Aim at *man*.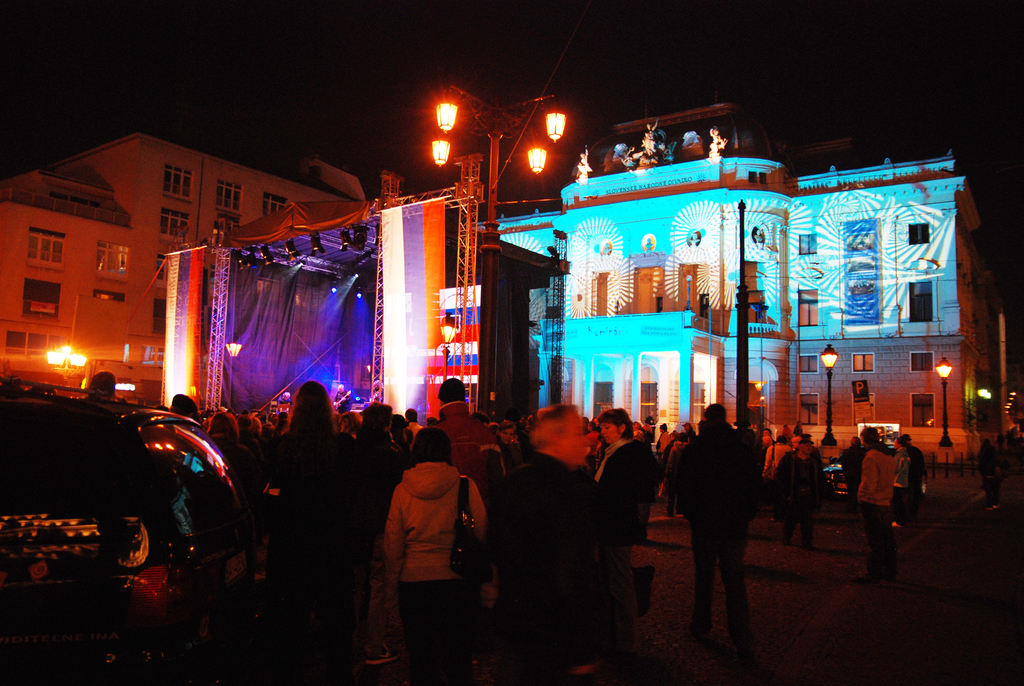
Aimed at [774,441,829,550].
